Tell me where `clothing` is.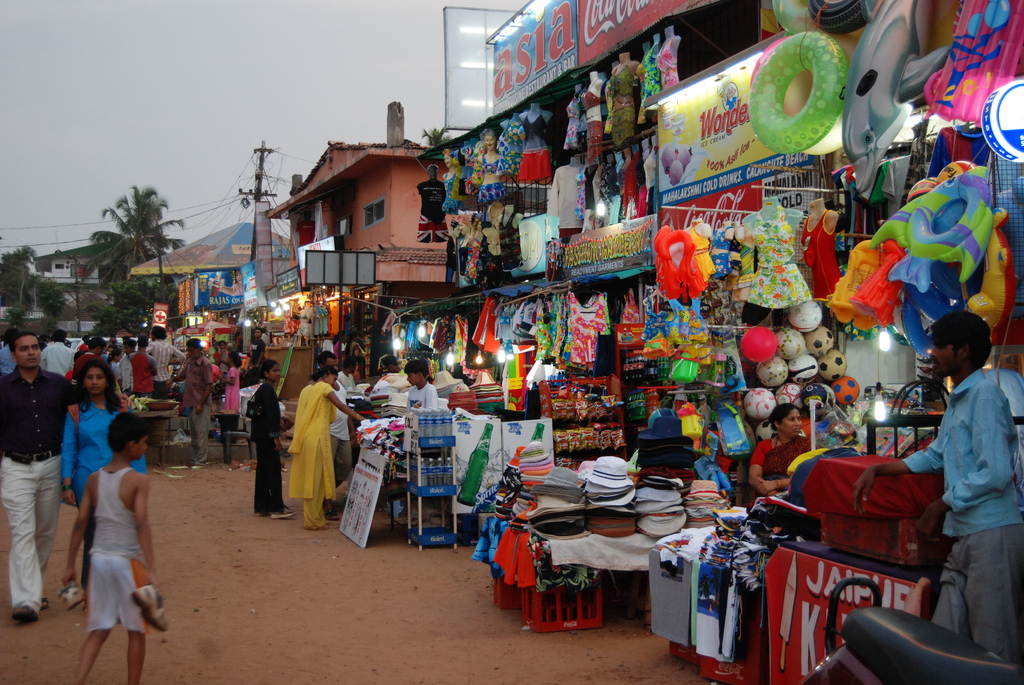
`clothing` is at Rect(337, 372, 357, 401).
